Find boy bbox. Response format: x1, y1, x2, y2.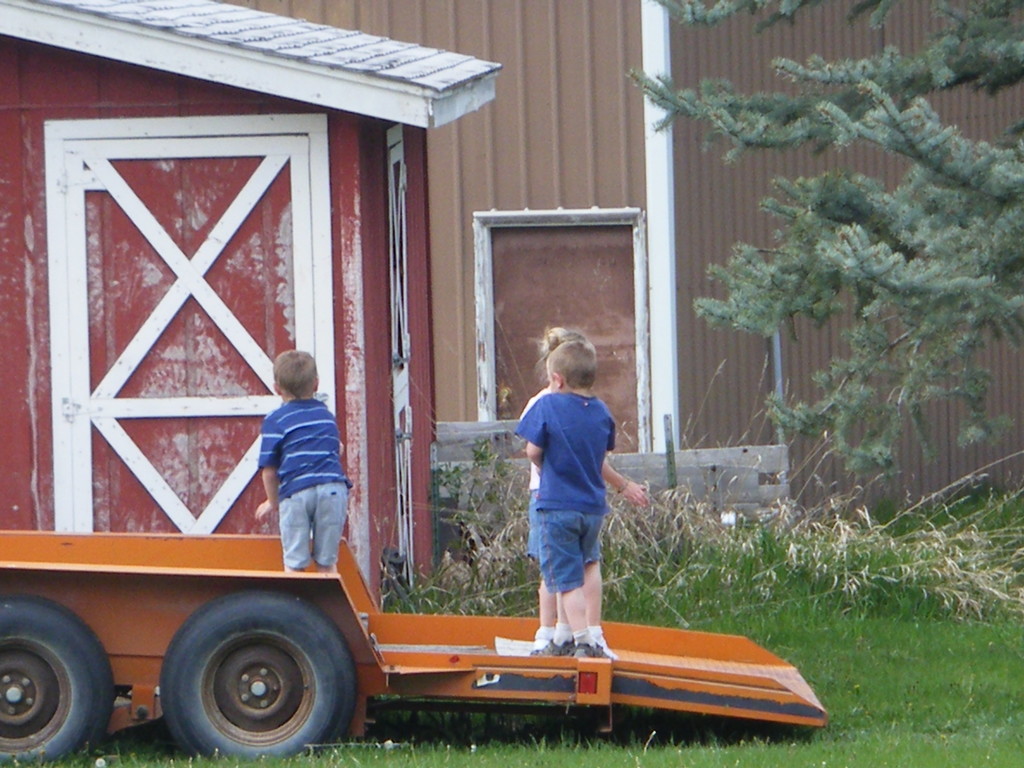
522, 342, 635, 662.
